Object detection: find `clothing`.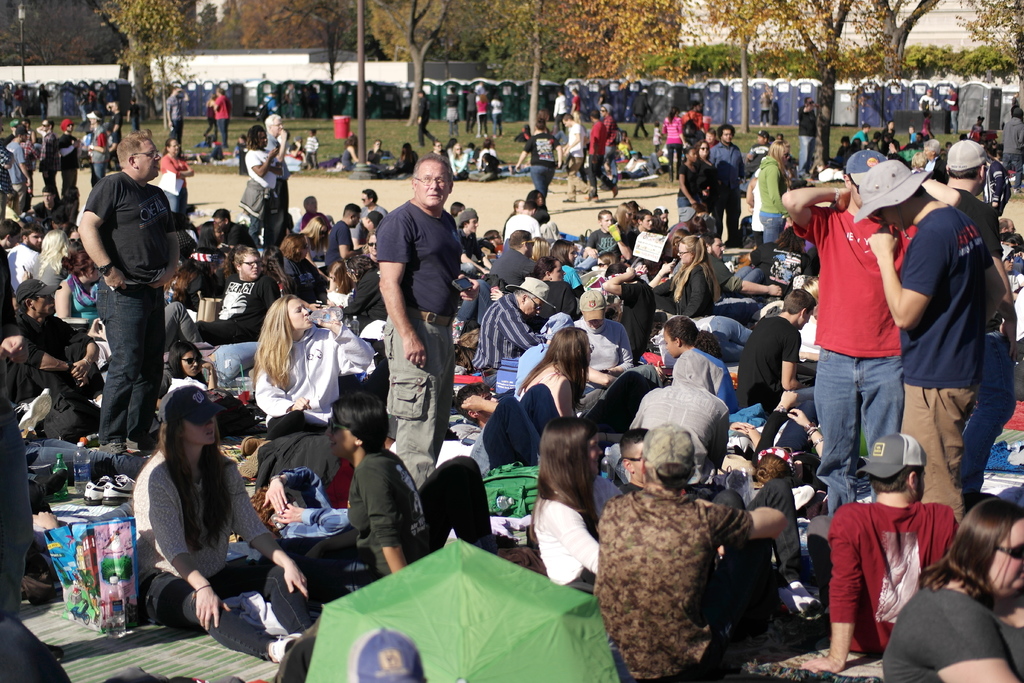
(x1=196, y1=137, x2=227, y2=163).
